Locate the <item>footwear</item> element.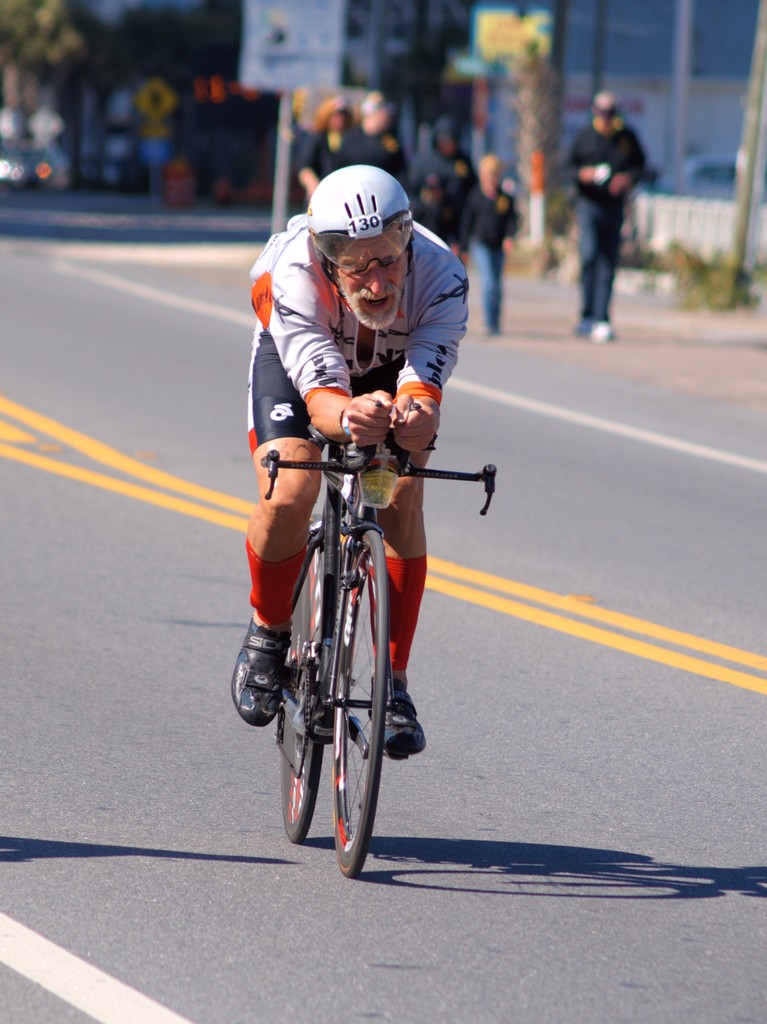
Element bbox: x1=483, y1=316, x2=499, y2=335.
